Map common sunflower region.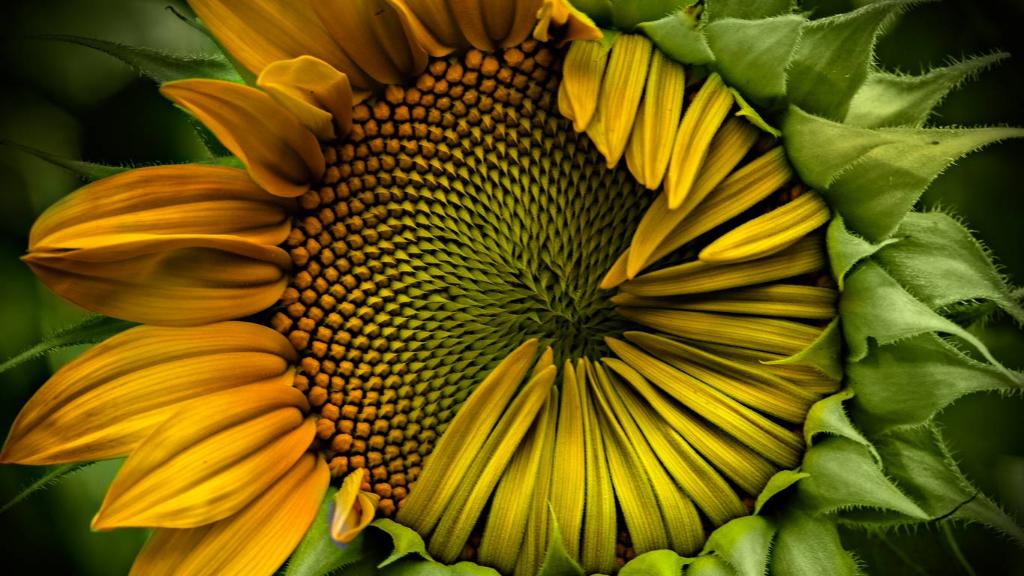
Mapped to 0:15:976:575.
